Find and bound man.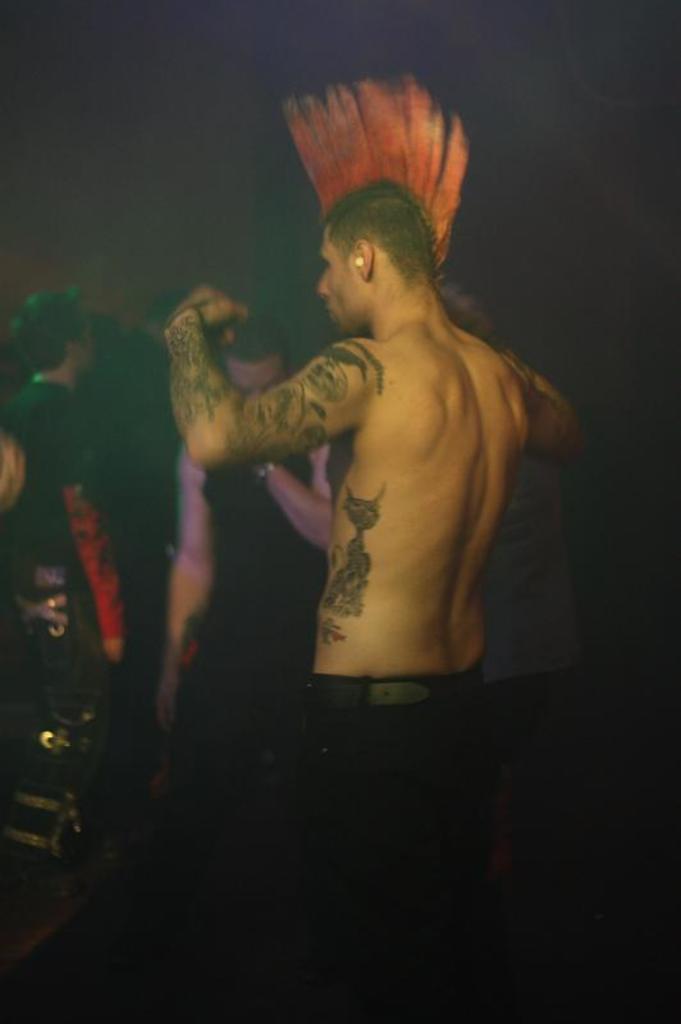
Bound: 163/70/586/1023.
